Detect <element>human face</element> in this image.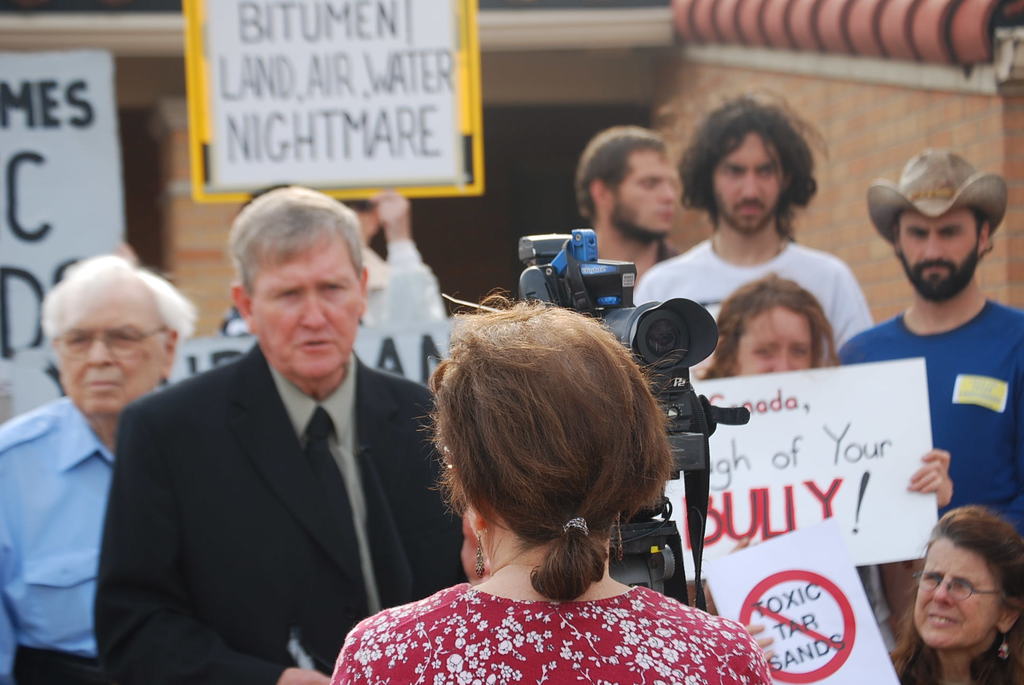
Detection: region(713, 131, 786, 226).
